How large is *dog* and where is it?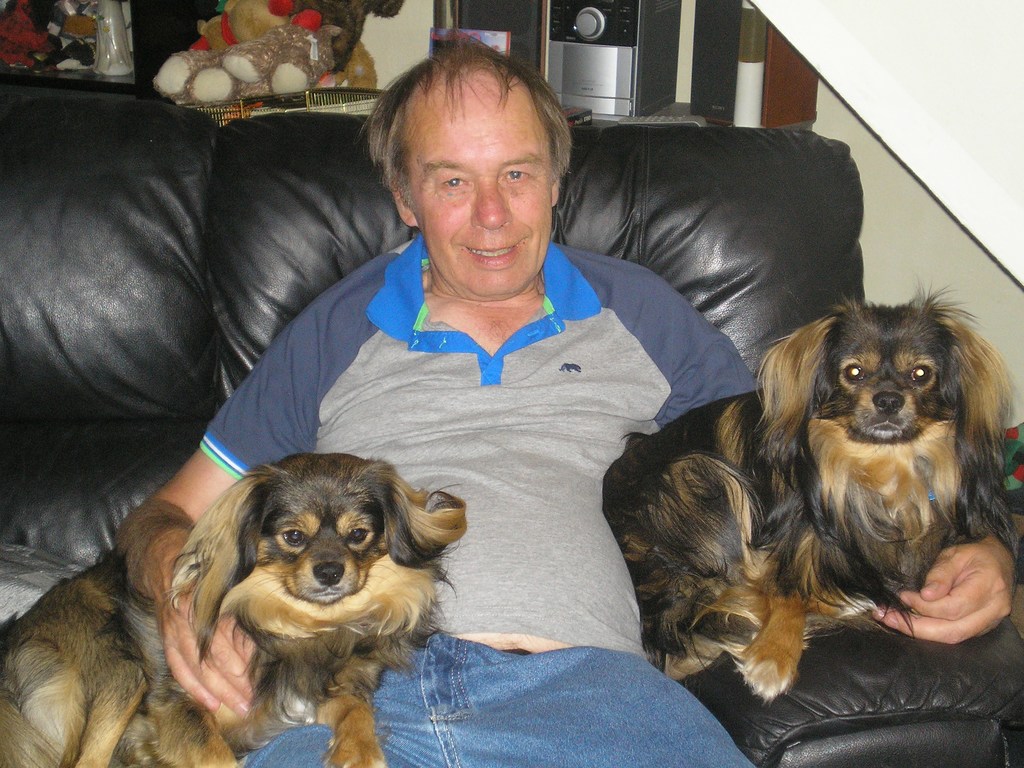
Bounding box: Rect(0, 450, 467, 767).
